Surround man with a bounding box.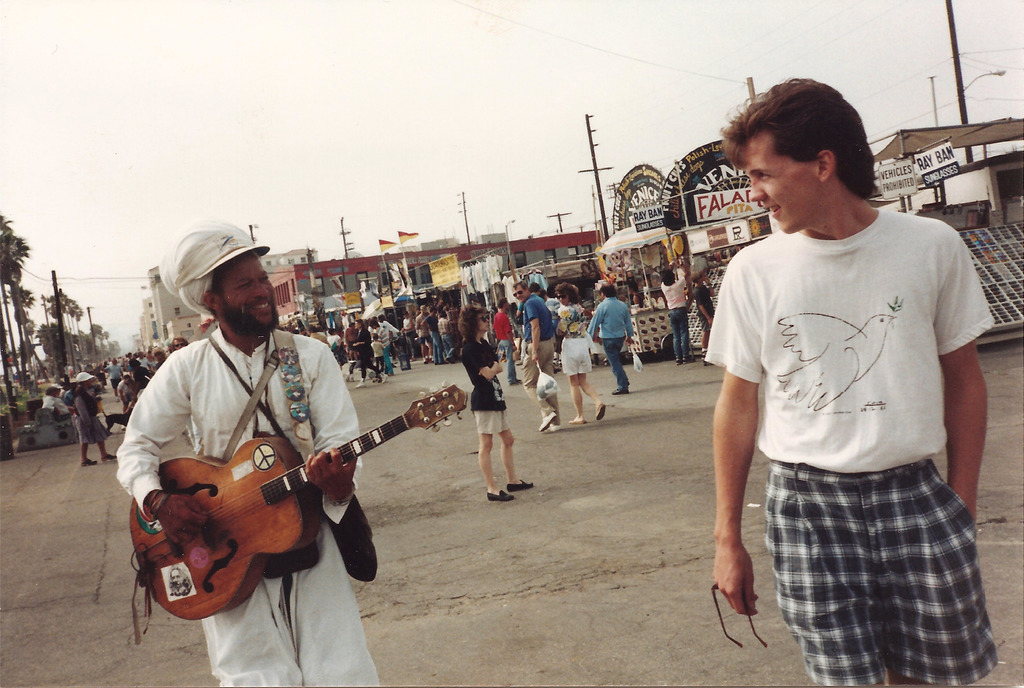
[left=589, top=280, right=635, bottom=396].
